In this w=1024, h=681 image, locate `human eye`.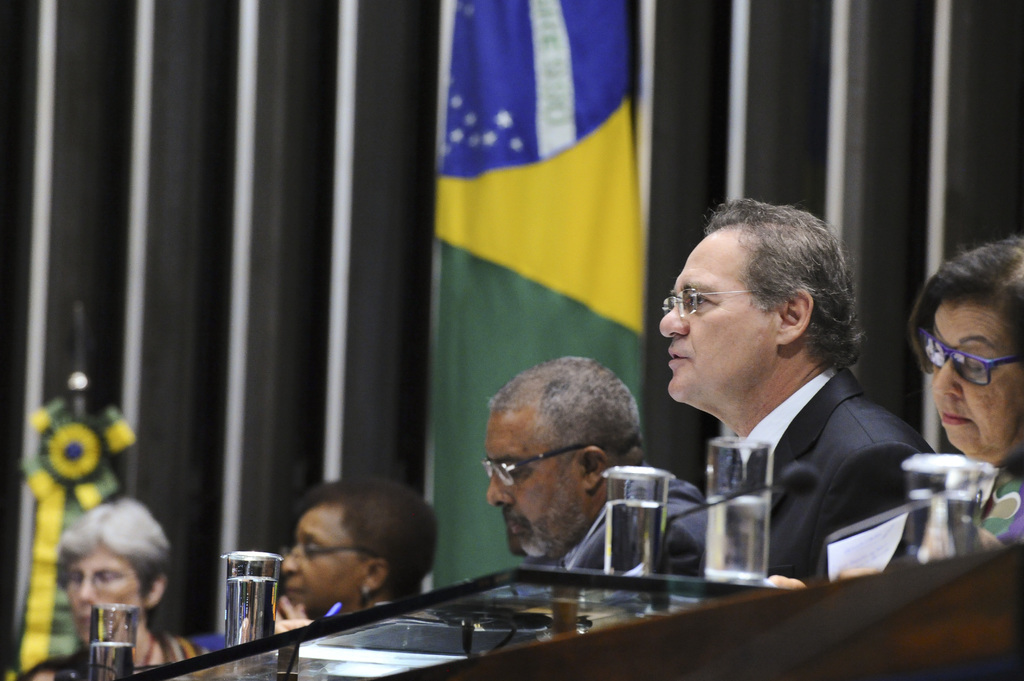
Bounding box: box=[97, 570, 118, 588].
